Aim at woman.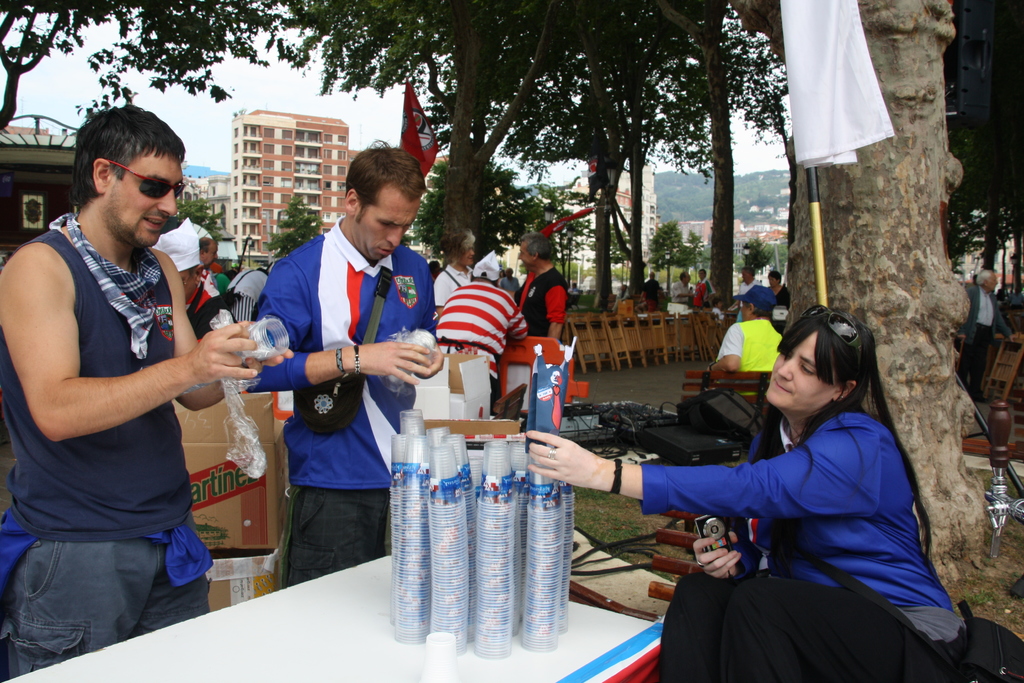
Aimed at x1=680, y1=276, x2=945, y2=682.
